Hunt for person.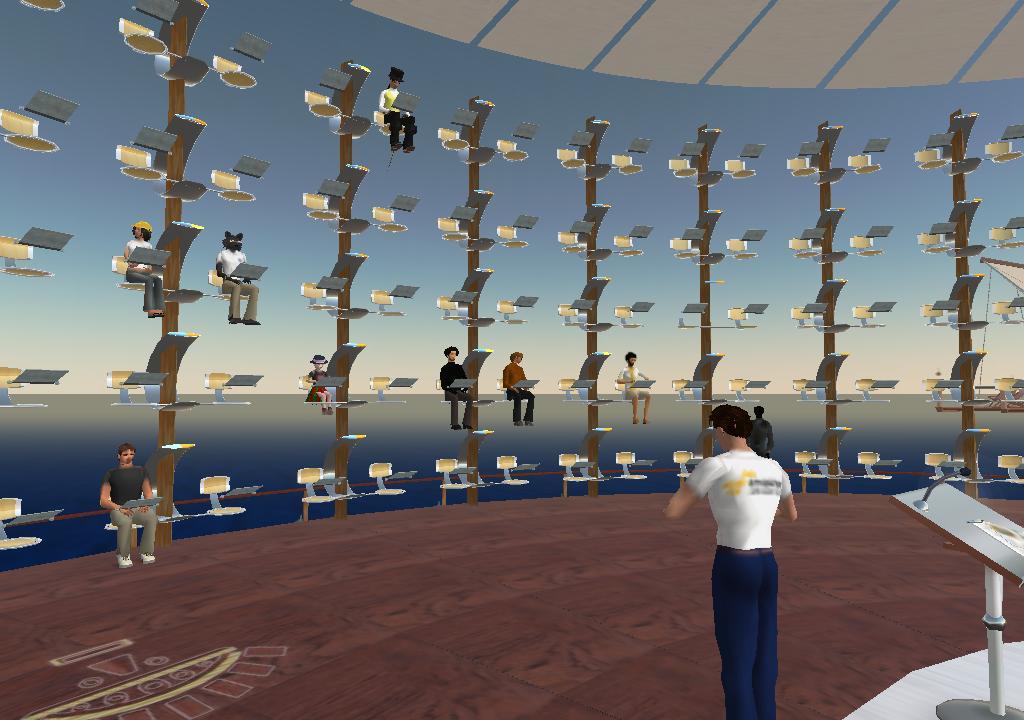
Hunted down at (left=504, top=349, right=535, bottom=426).
